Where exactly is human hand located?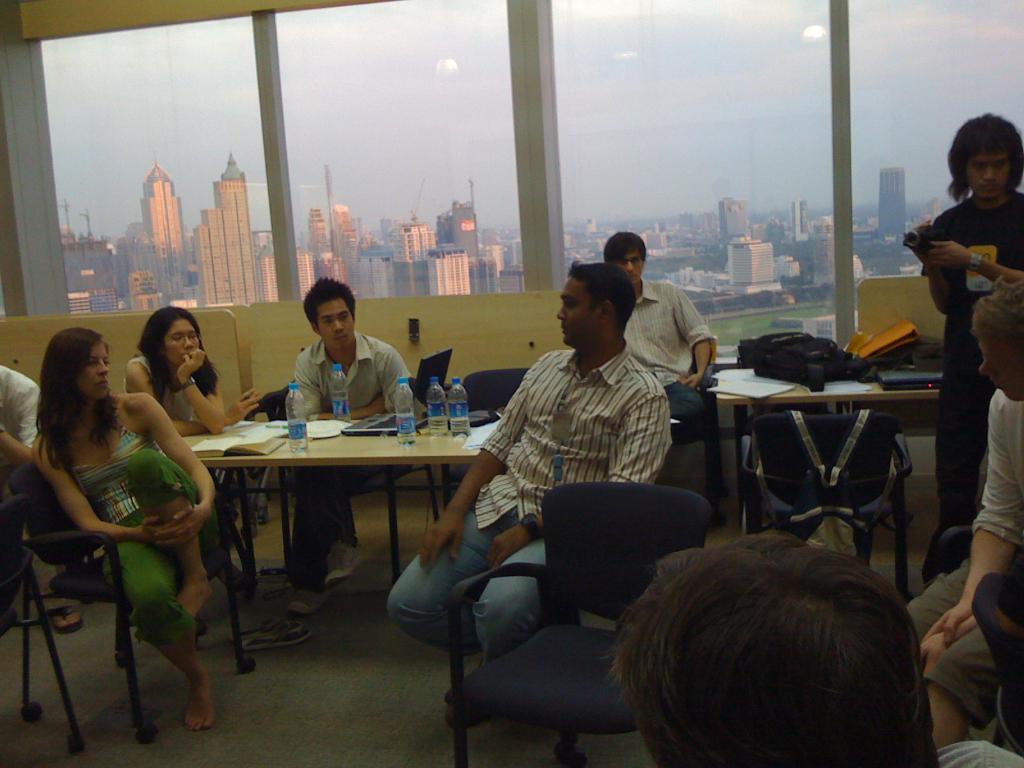
Its bounding box is region(485, 524, 532, 574).
